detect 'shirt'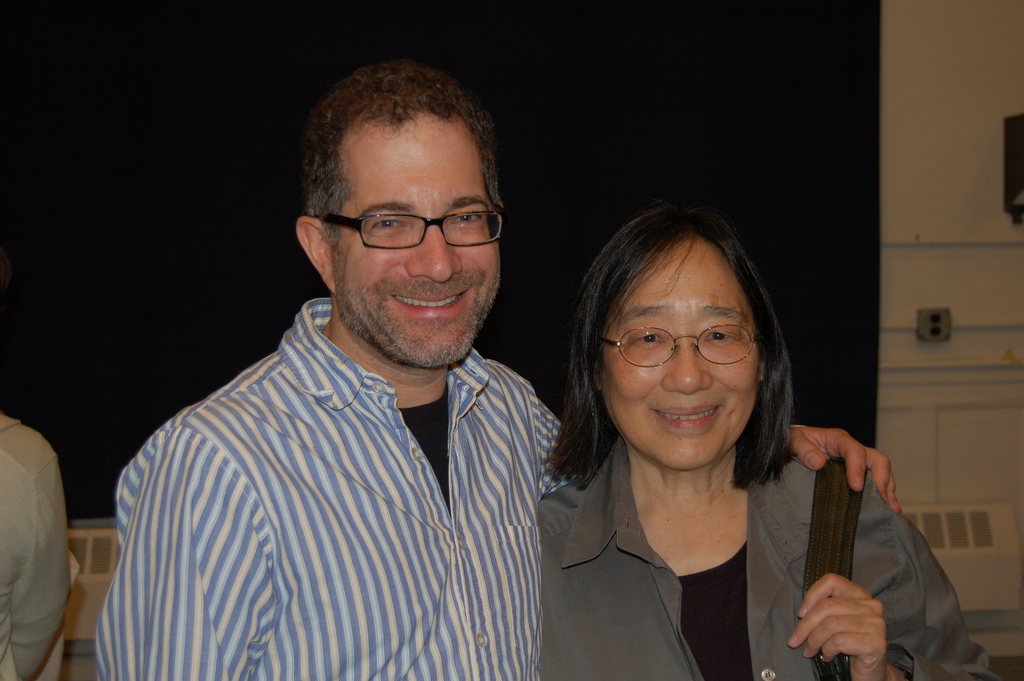
0/413/83/680
